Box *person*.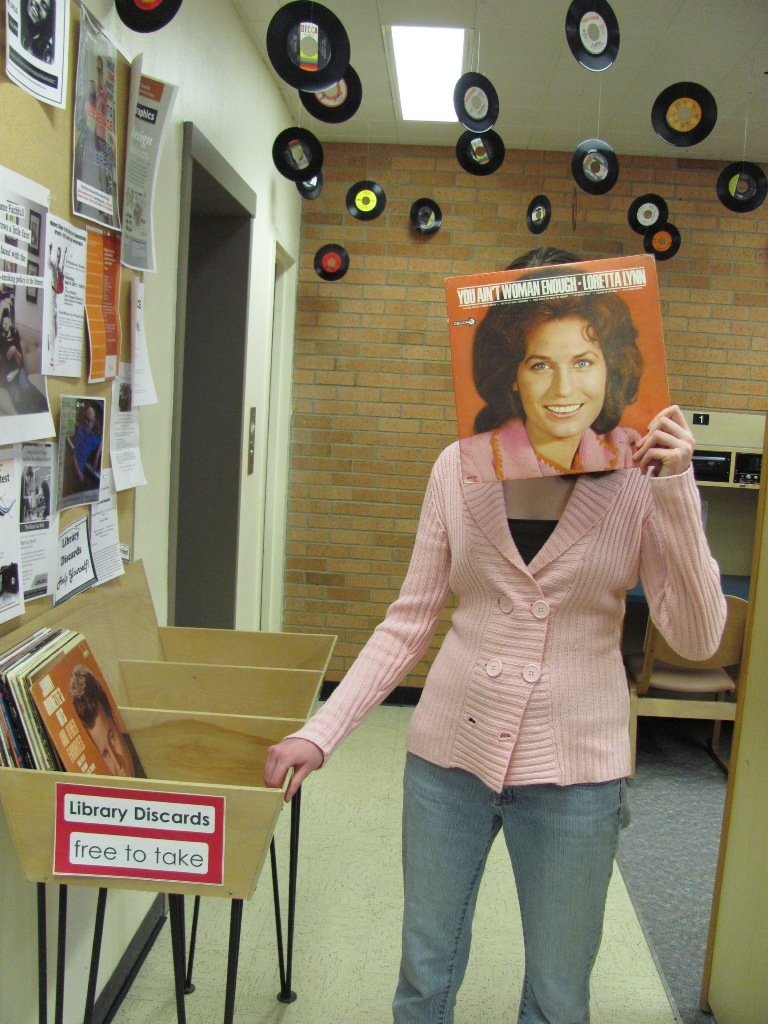
83, 60, 111, 154.
